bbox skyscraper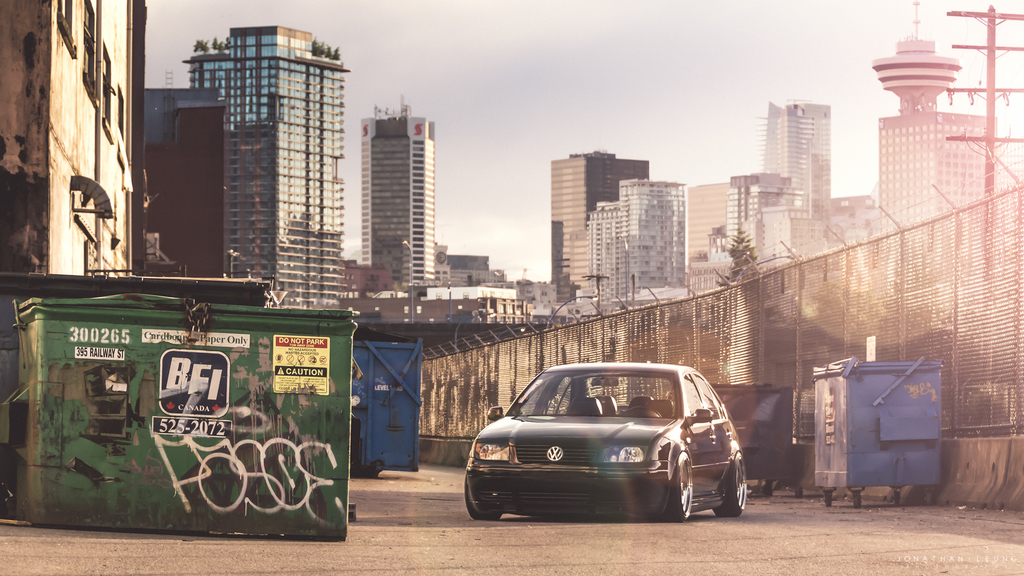
541/148/653/303
